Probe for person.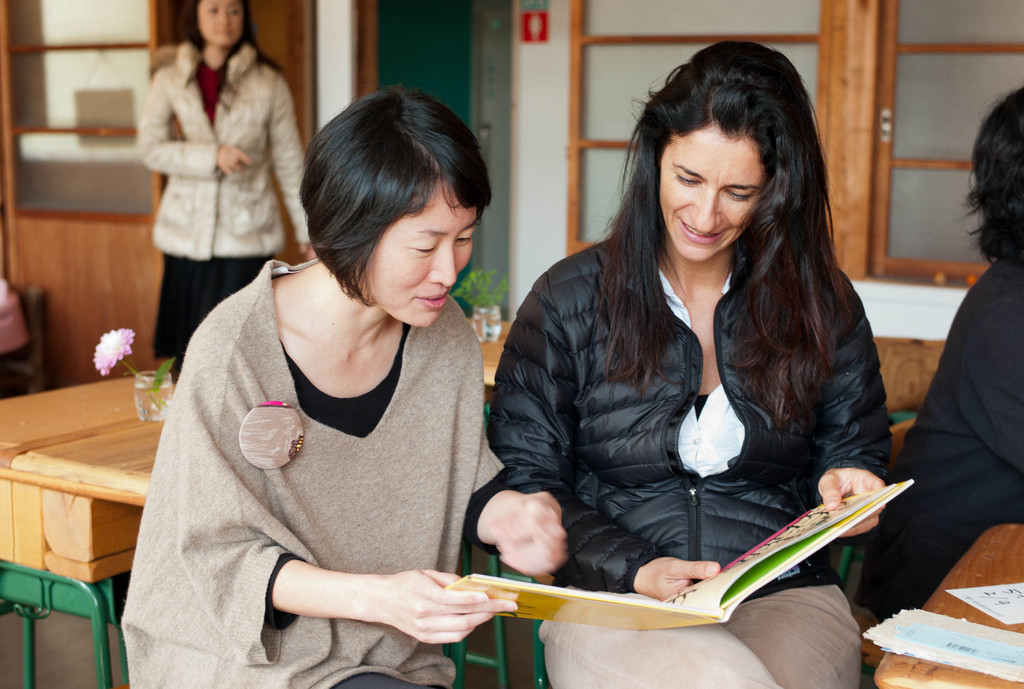
Probe result: [x1=851, y1=81, x2=1023, y2=627].
